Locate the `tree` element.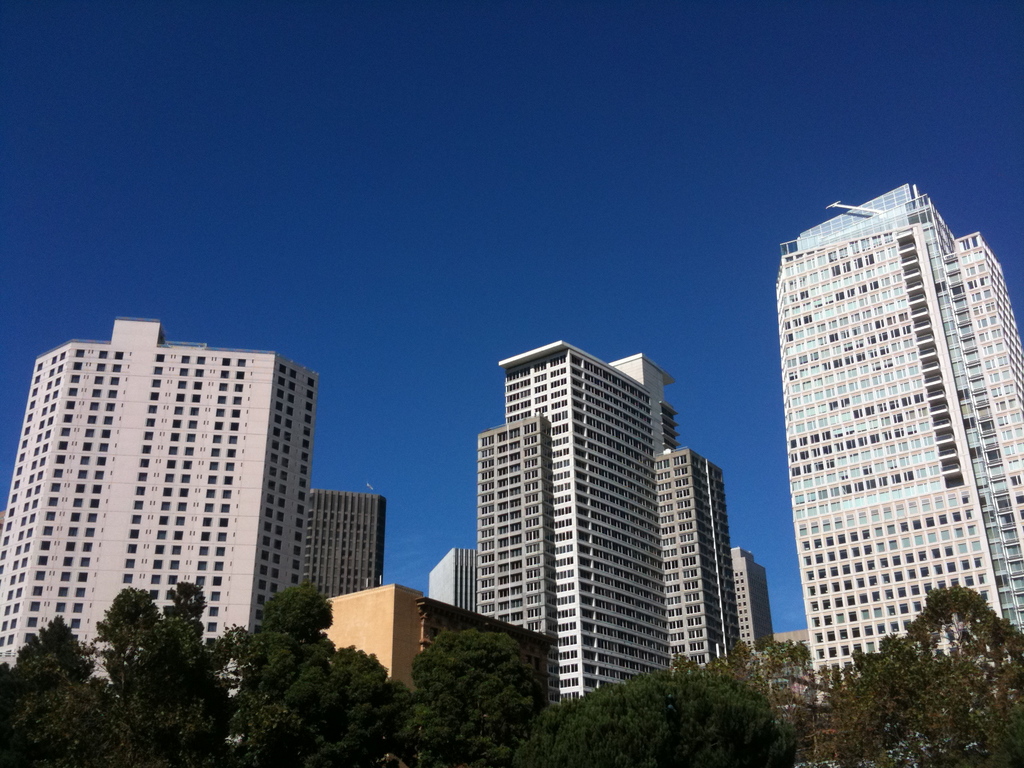
Element bbox: 555, 669, 794, 767.
